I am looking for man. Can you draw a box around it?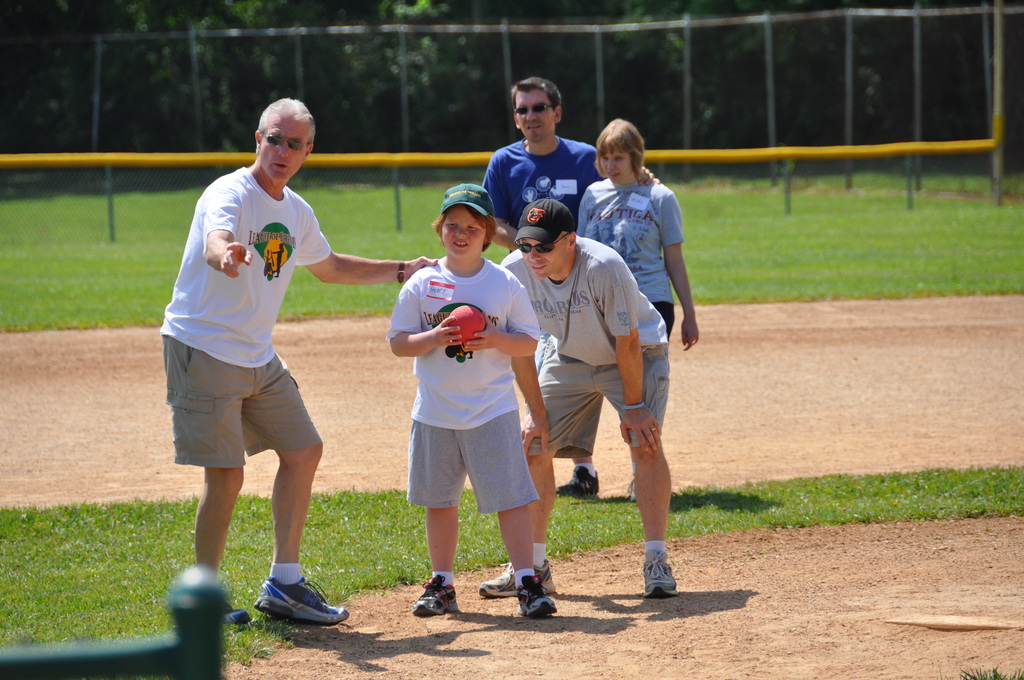
Sure, the bounding box is pyautogui.locateOnScreen(481, 76, 657, 493).
